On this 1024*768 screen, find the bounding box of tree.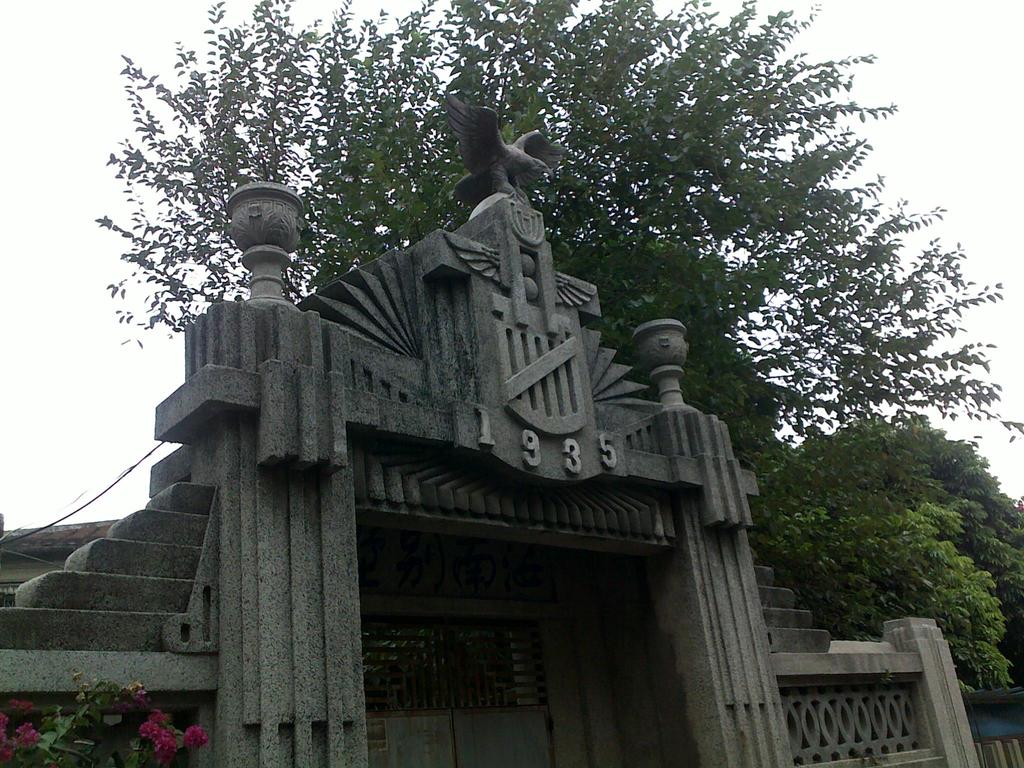
Bounding box: 743 423 1023 696.
